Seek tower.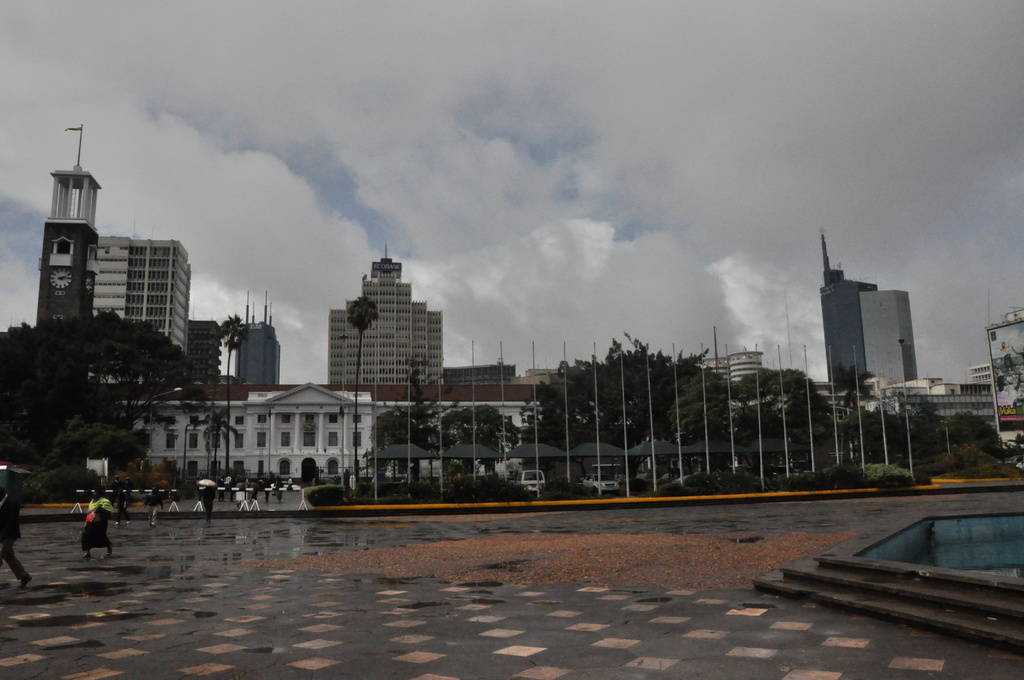
box=[819, 228, 876, 382].
